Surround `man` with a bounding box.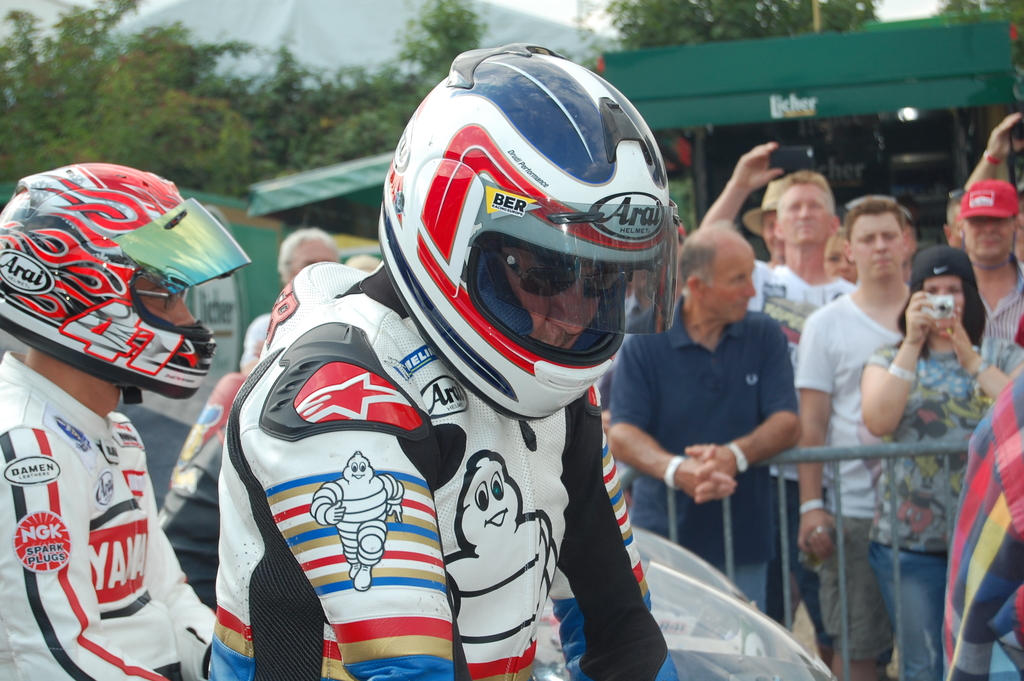
locate(610, 220, 799, 615).
